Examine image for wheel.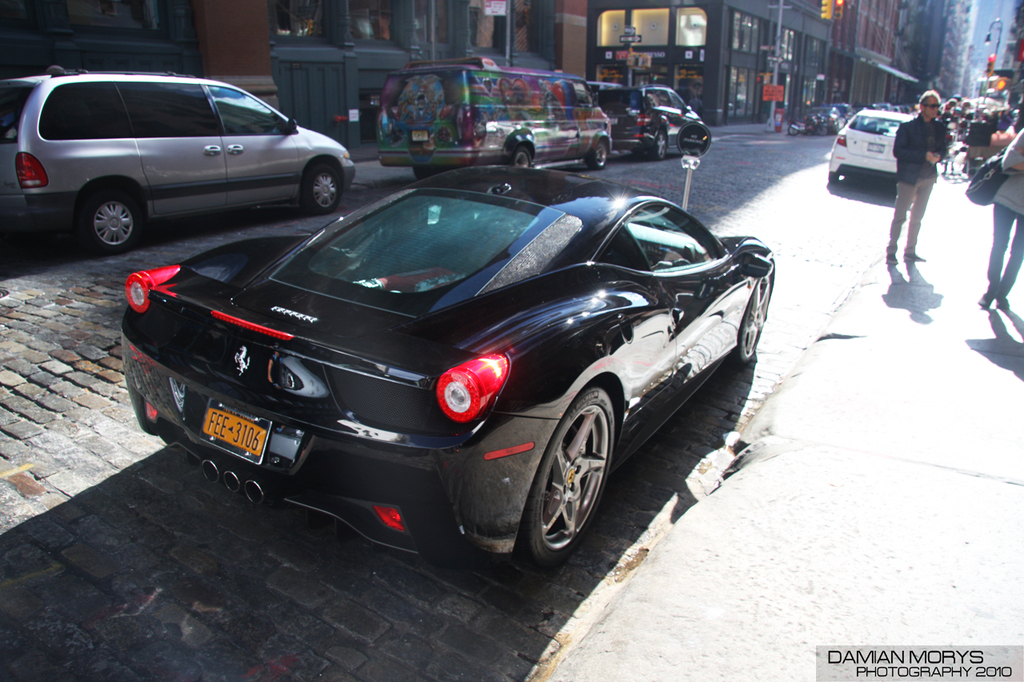
Examination result: 404 166 438 184.
